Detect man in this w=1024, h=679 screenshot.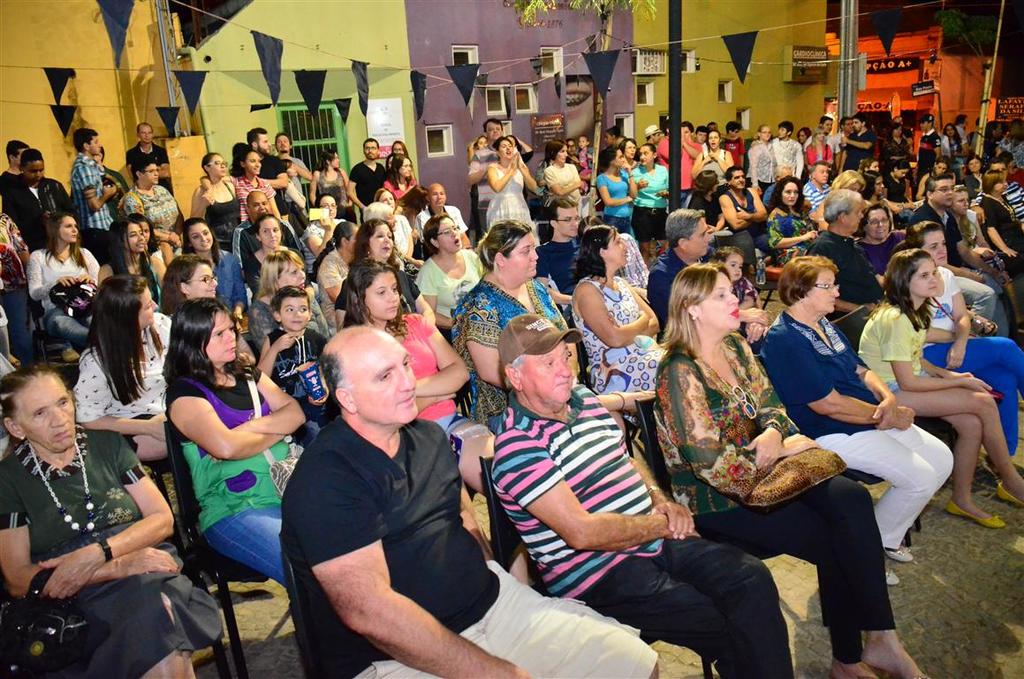
Detection: crop(4, 148, 72, 255).
